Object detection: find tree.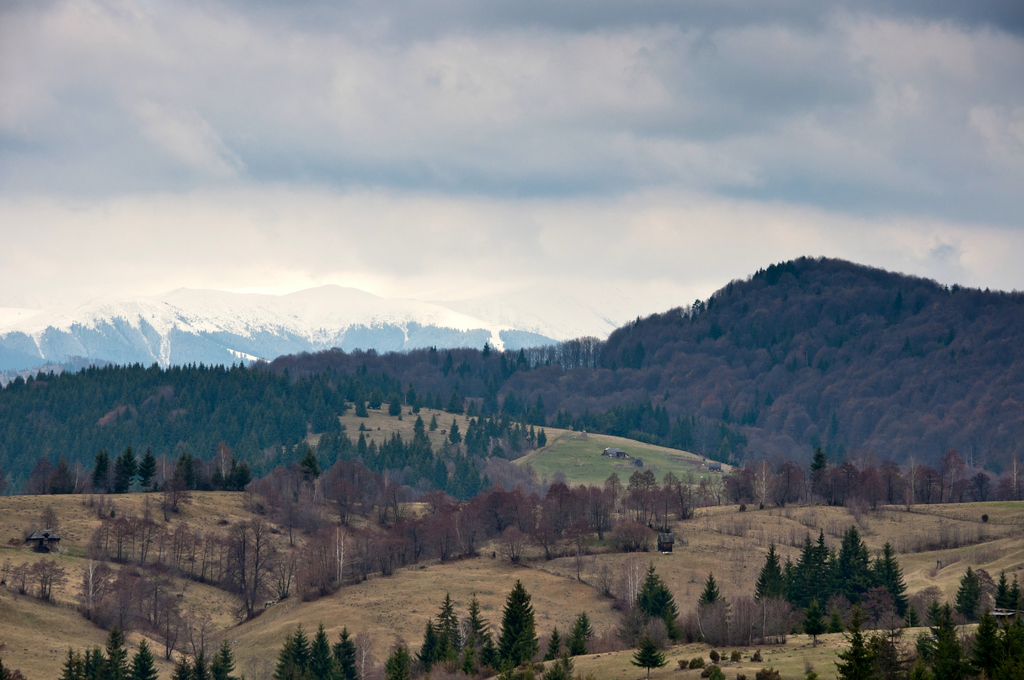
193, 651, 209, 679.
